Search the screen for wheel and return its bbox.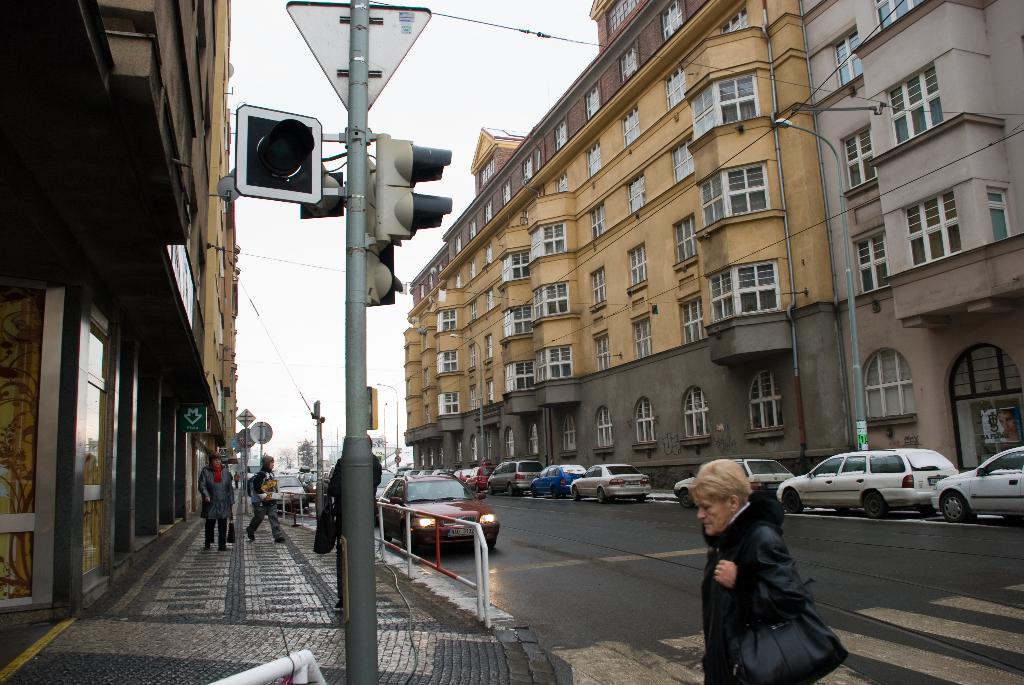
Found: <box>548,484,557,500</box>.
